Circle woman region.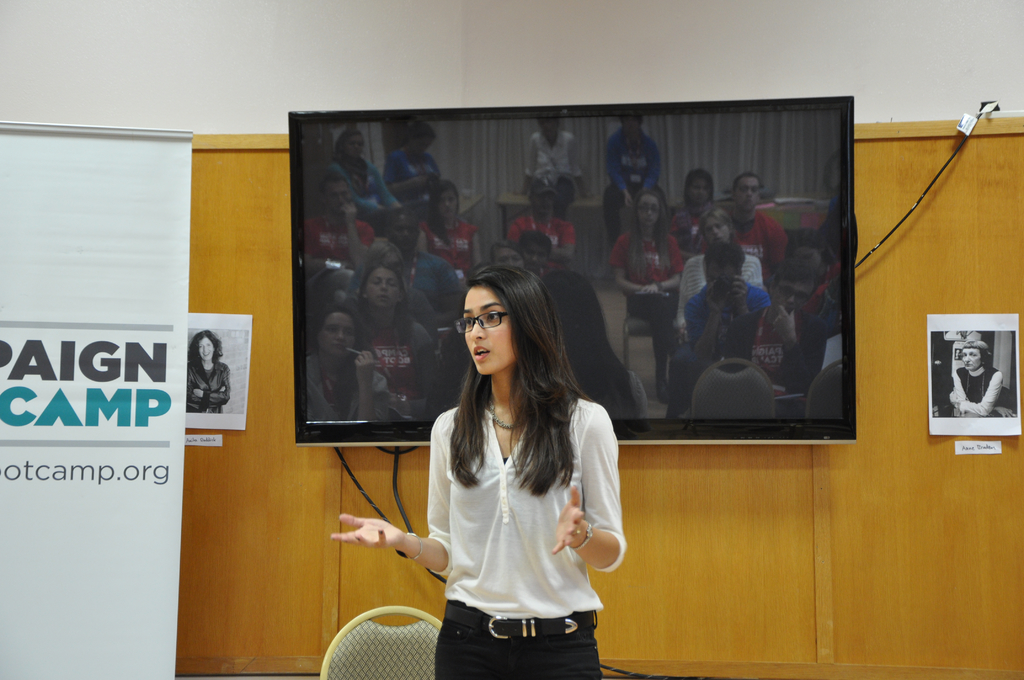
Region: box(782, 228, 840, 317).
